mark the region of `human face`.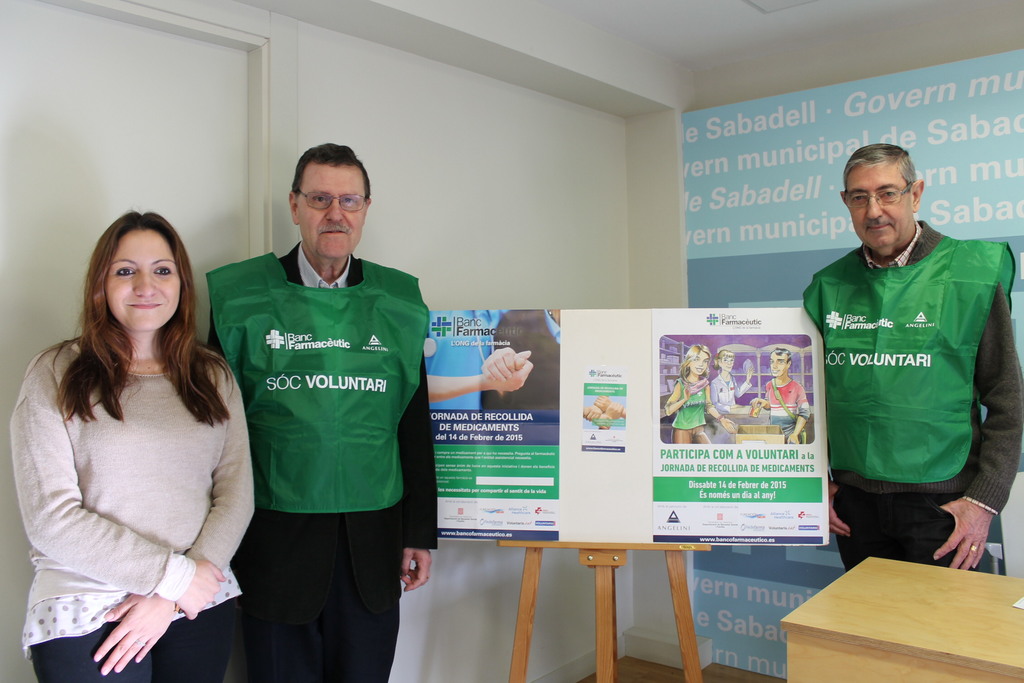
Region: BBox(771, 352, 787, 378).
